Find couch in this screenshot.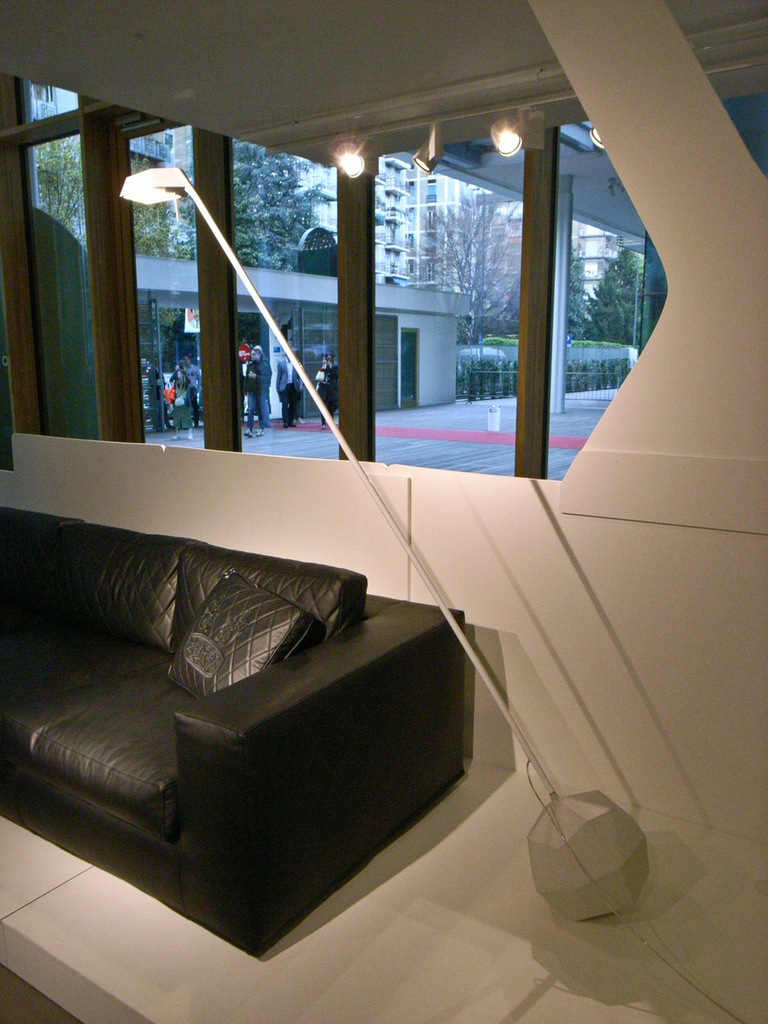
The bounding box for couch is box(0, 511, 463, 962).
